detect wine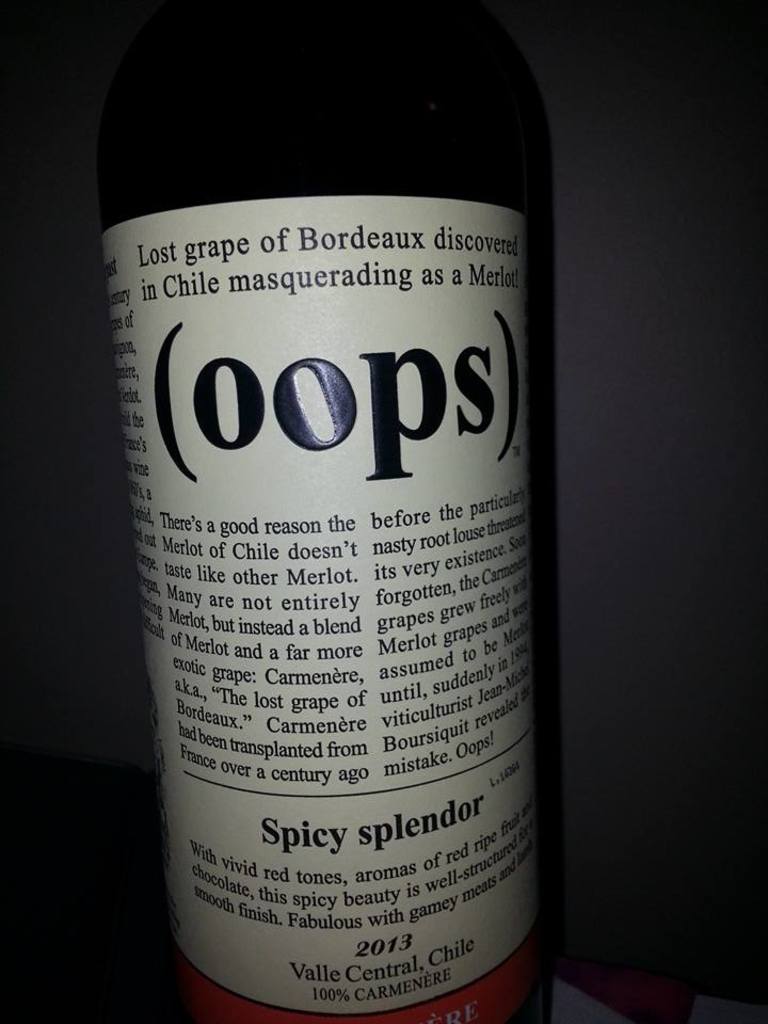
83 0 556 1023
